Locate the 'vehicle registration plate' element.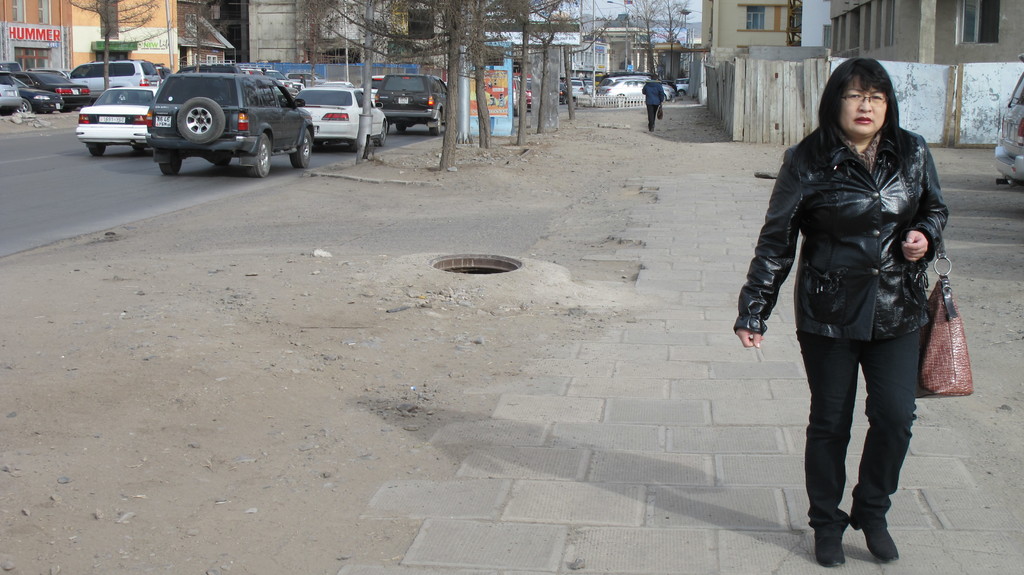
Element bbox: [399, 98, 406, 104].
